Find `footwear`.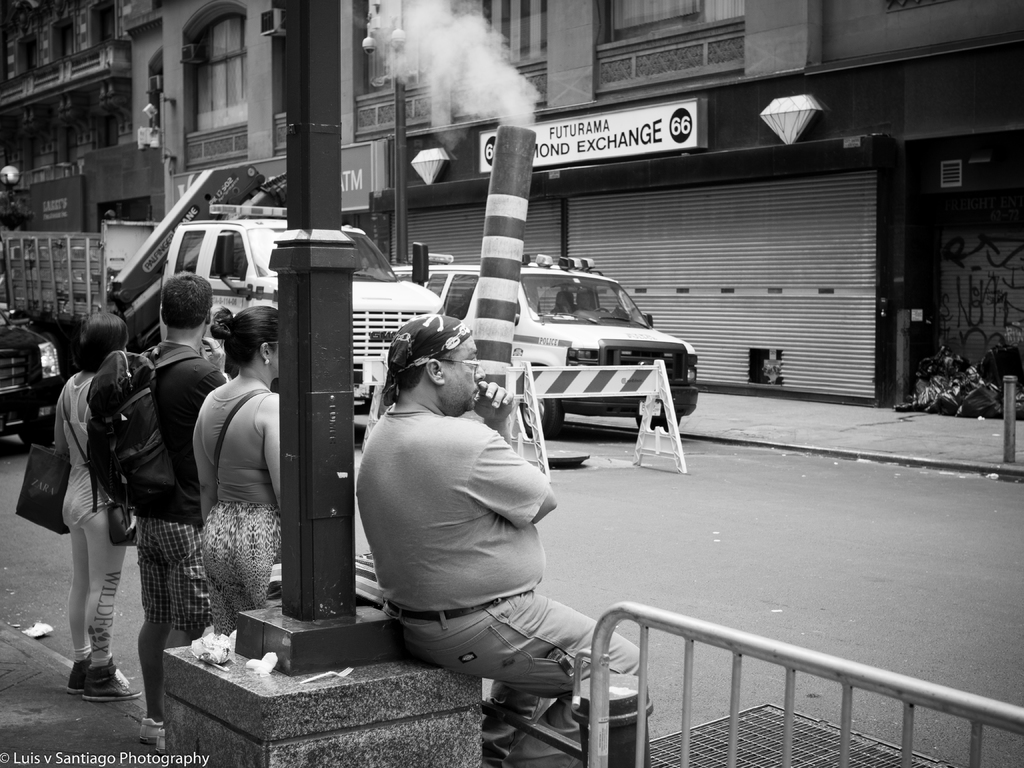
67:652:79:701.
